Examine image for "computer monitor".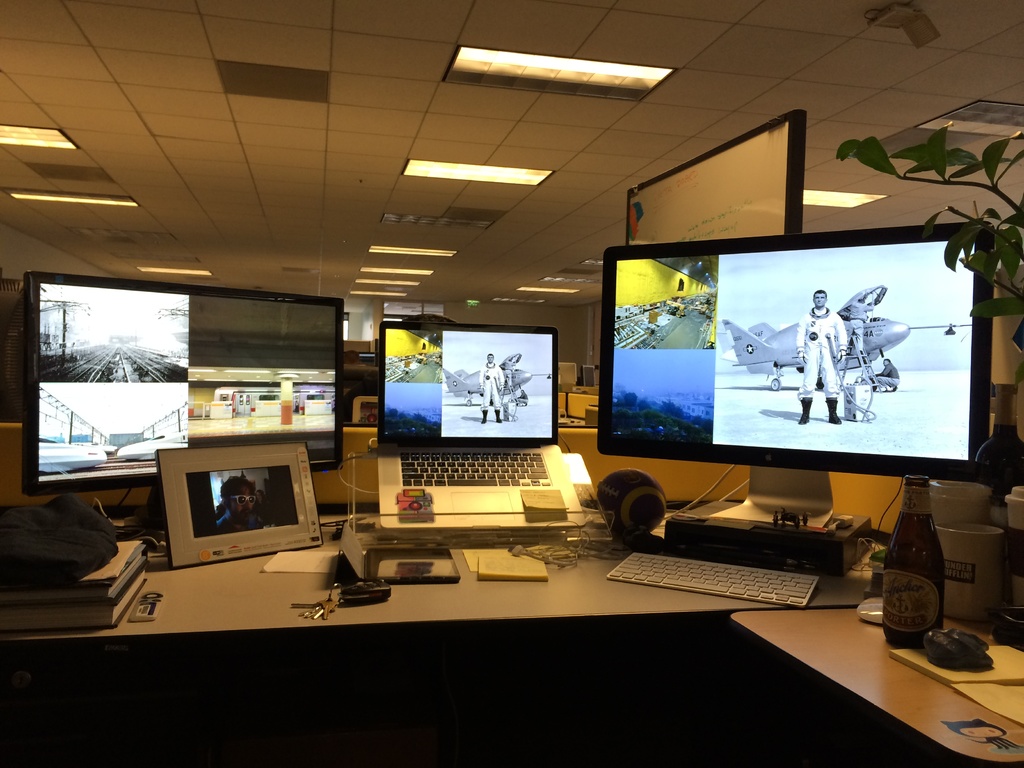
Examination result: (left=22, top=272, right=342, bottom=542).
